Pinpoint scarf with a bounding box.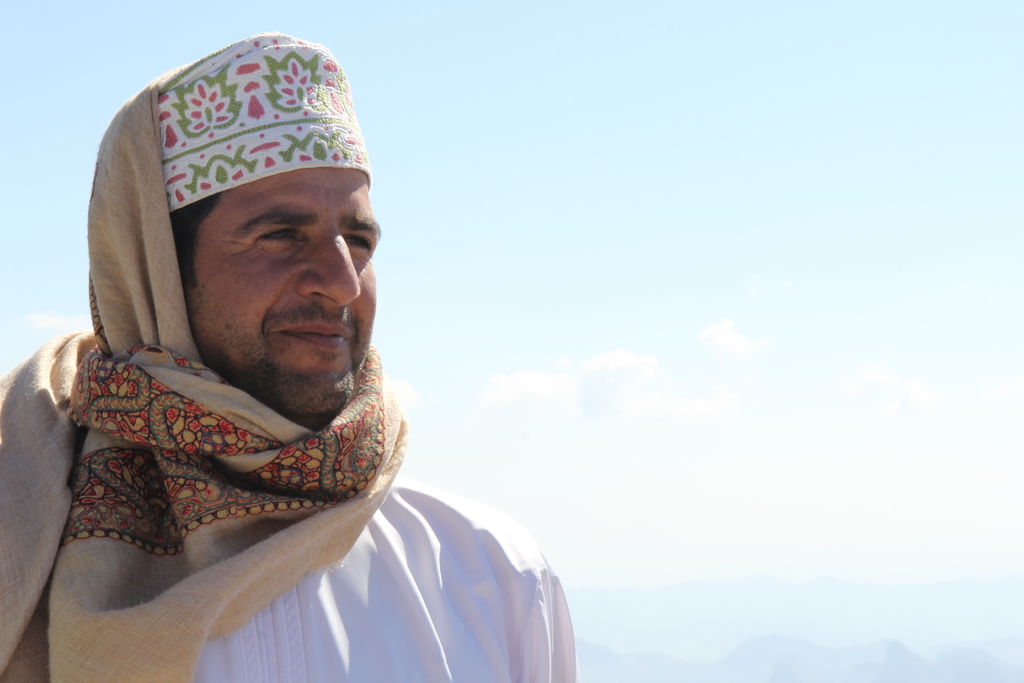
(x1=0, y1=72, x2=405, y2=682).
